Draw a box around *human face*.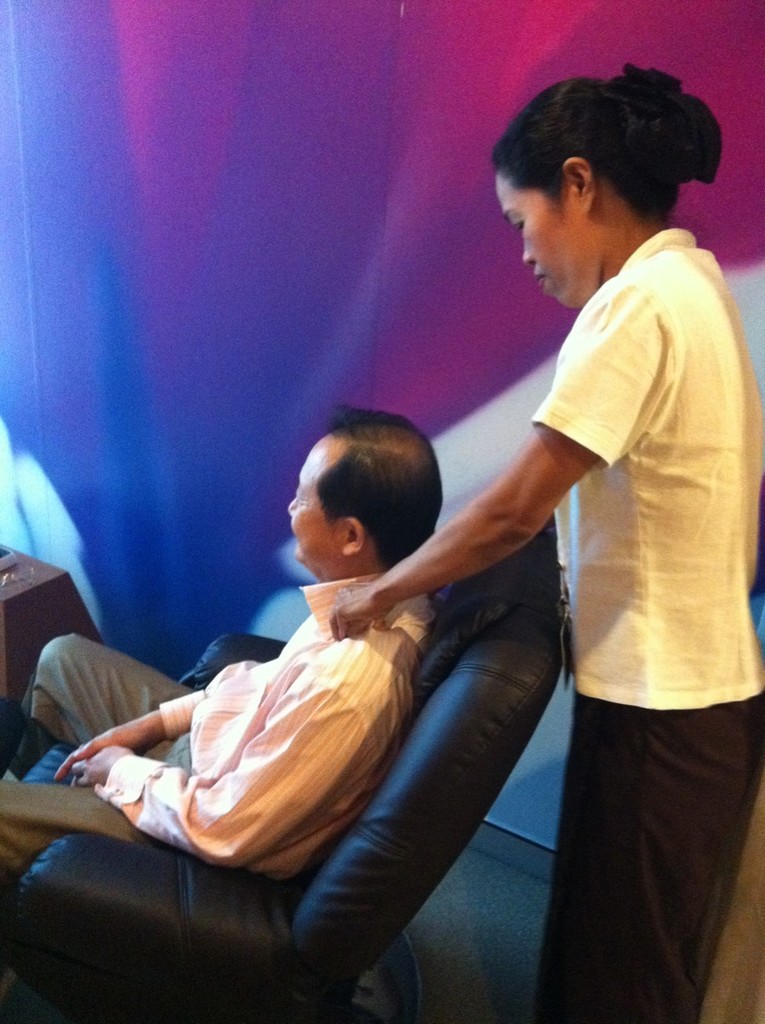
[492, 166, 576, 311].
